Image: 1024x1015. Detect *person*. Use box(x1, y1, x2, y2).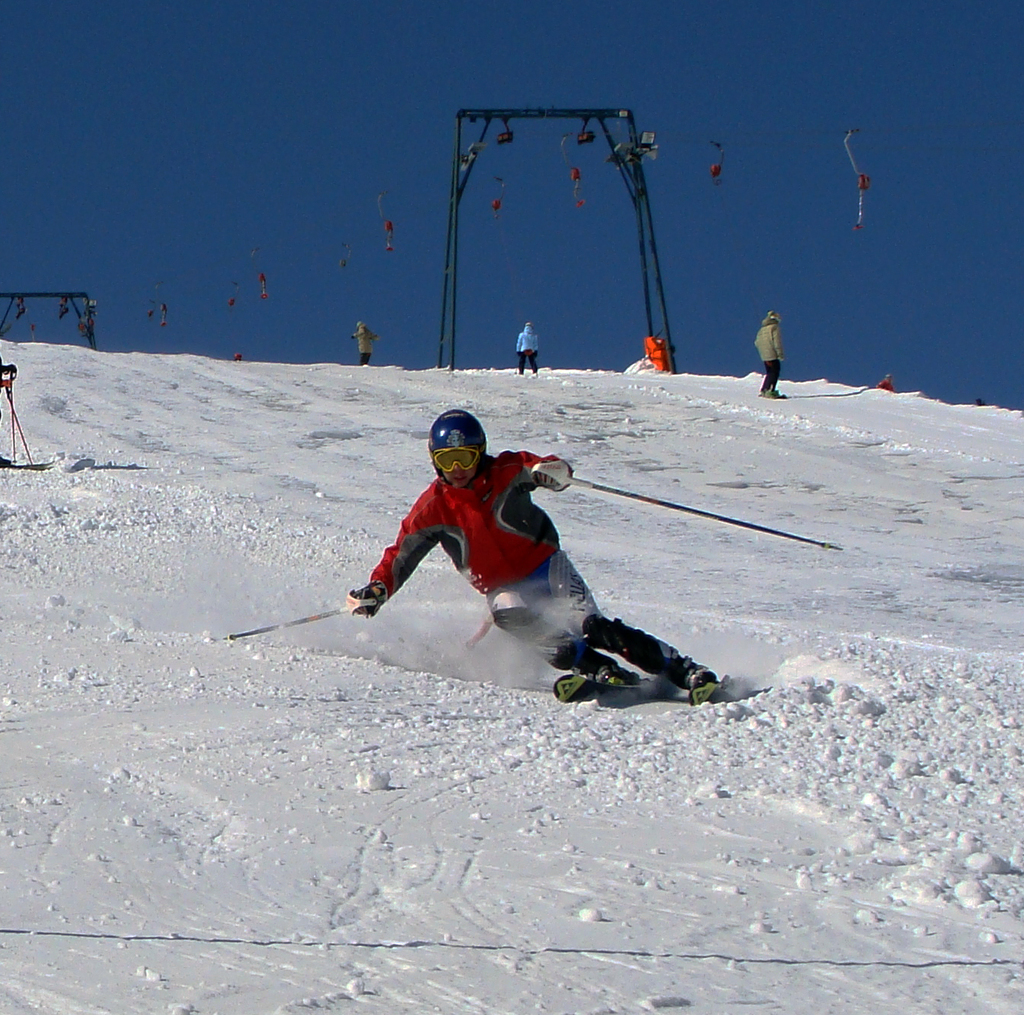
box(877, 368, 898, 396).
